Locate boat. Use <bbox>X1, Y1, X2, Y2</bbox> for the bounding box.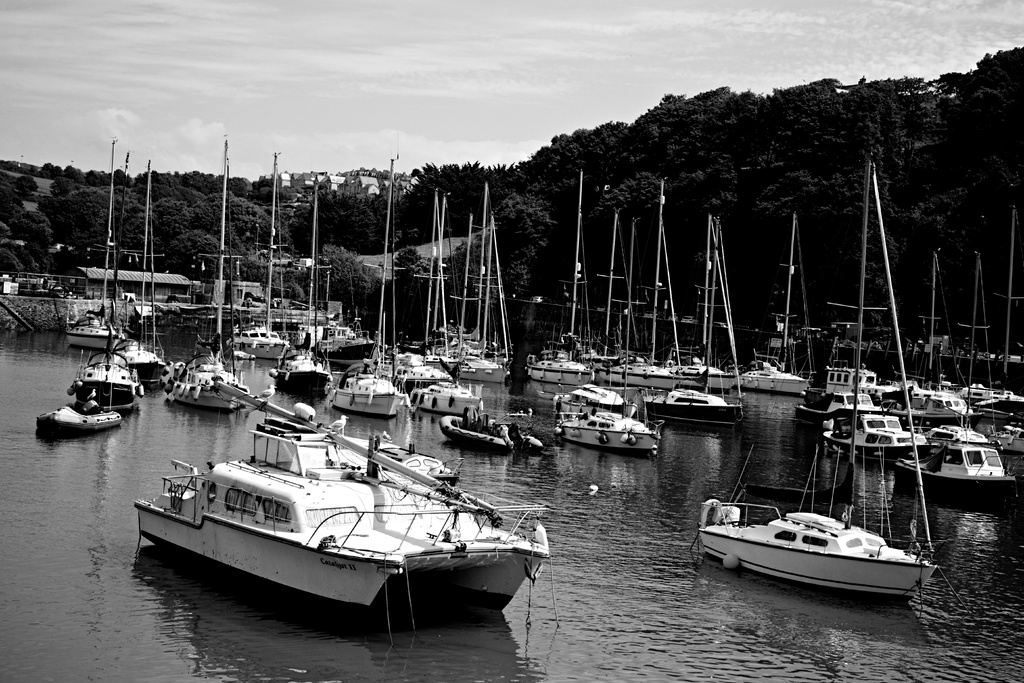
<bbox>401, 186, 474, 425</bbox>.
